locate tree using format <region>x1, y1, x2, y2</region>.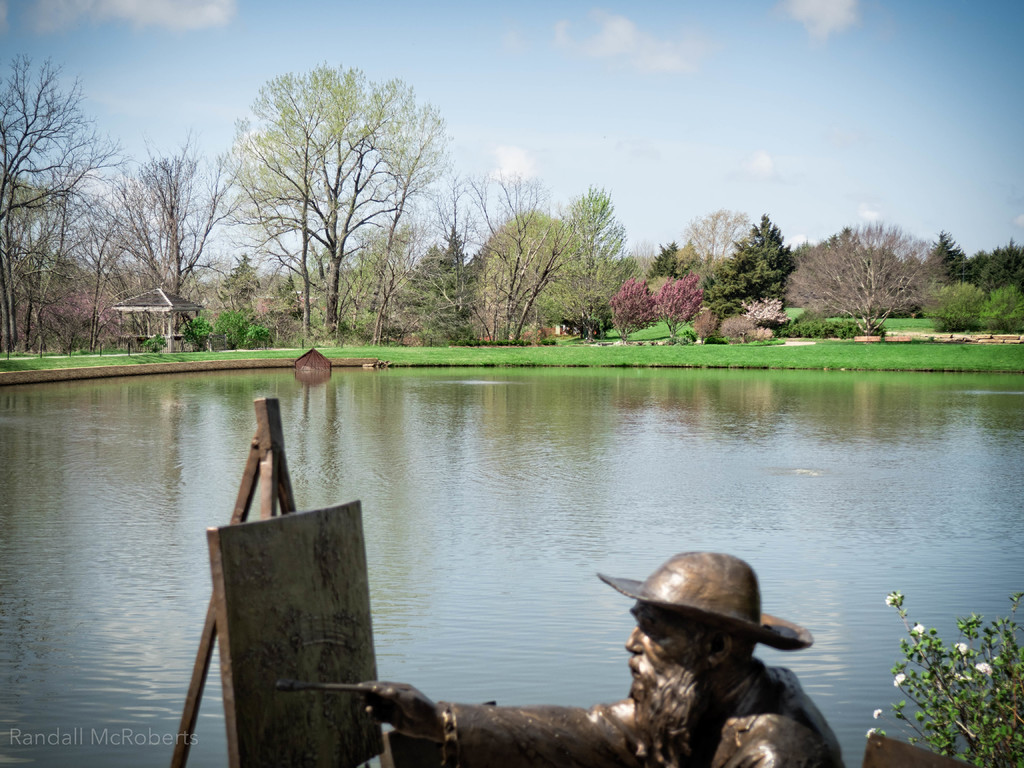
<region>705, 206, 799, 308</region>.
